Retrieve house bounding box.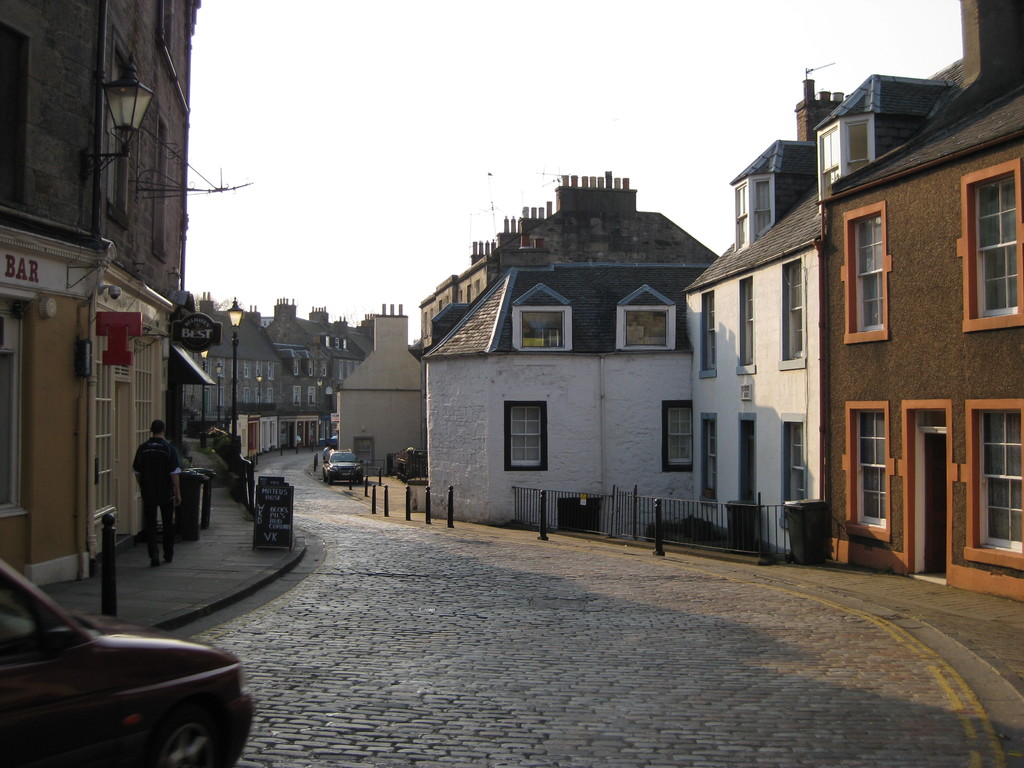
Bounding box: region(812, 0, 1023, 614).
